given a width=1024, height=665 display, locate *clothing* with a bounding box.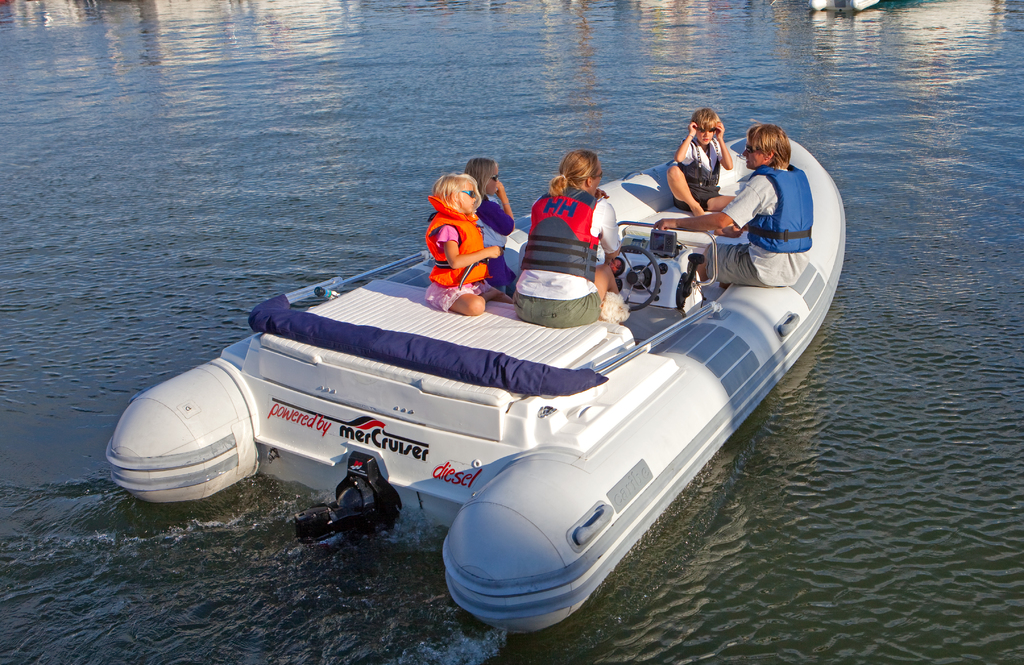
Located: left=472, top=192, right=519, bottom=295.
